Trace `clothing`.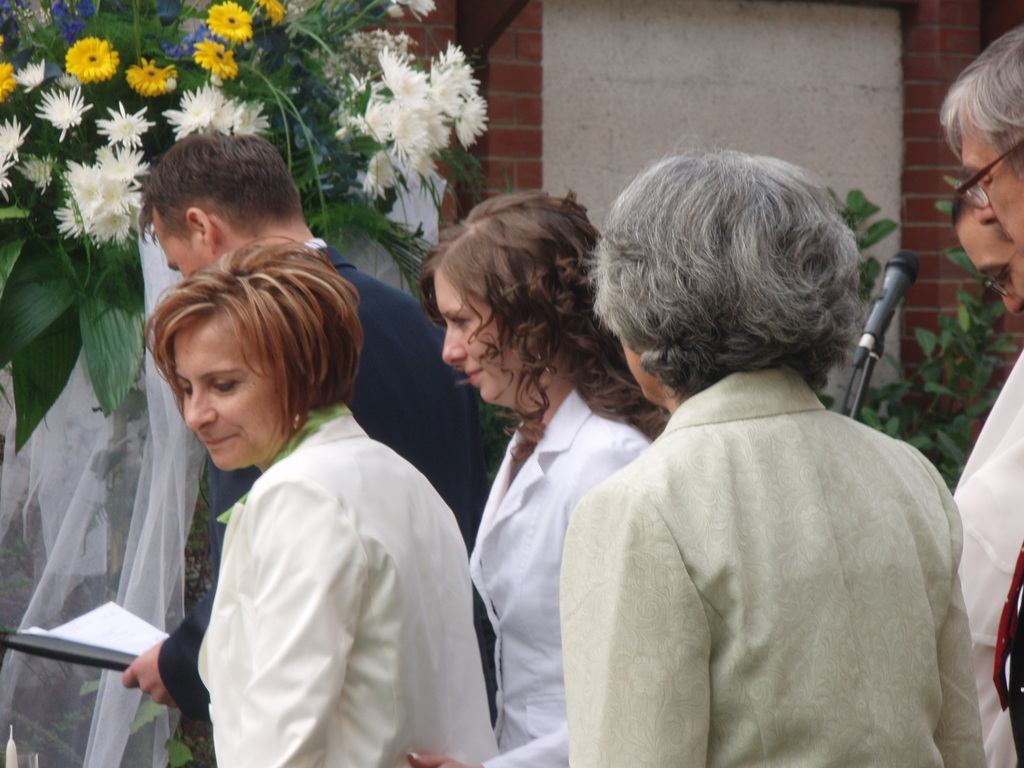
Traced to bbox(196, 398, 490, 767).
